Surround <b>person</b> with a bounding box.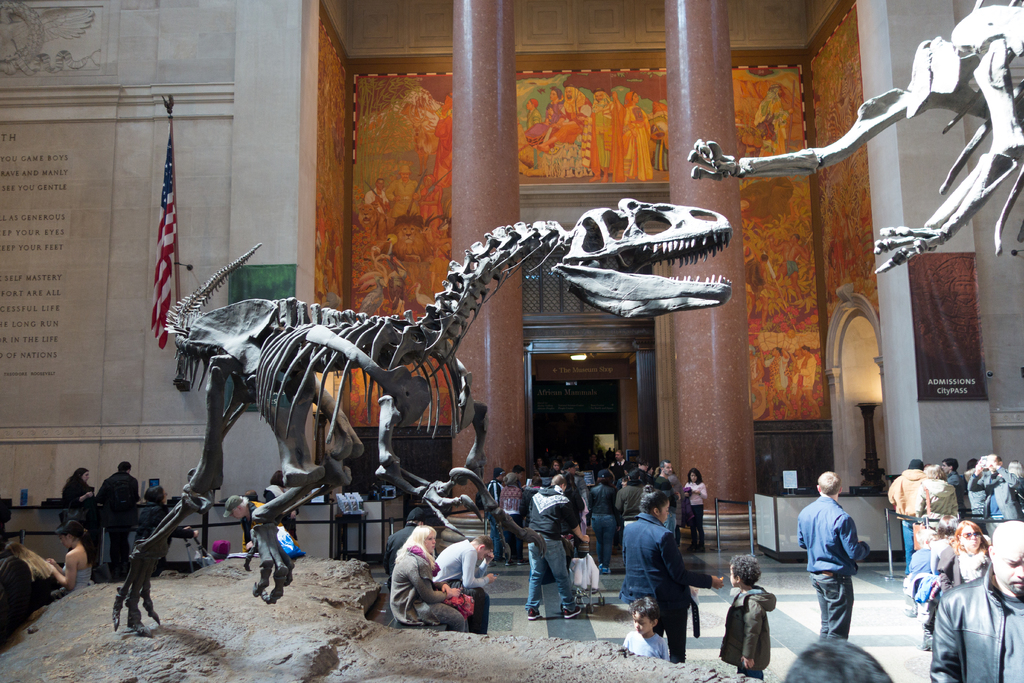
<region>799, 473, 870, 639</region>.
